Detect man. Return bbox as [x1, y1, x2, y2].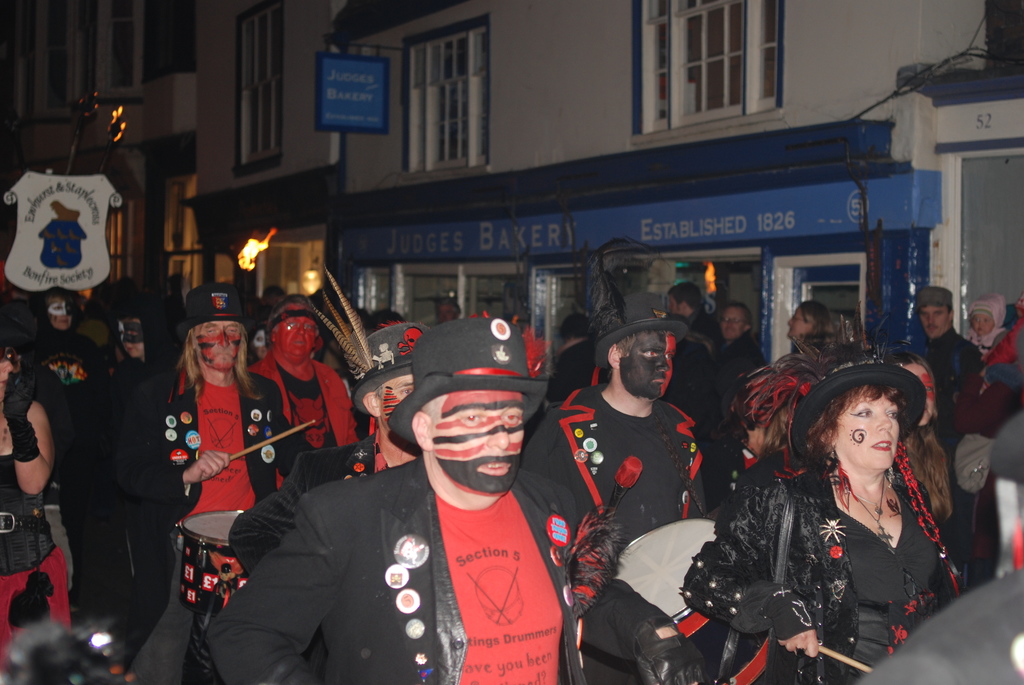
[25, 284, 123, 553].
